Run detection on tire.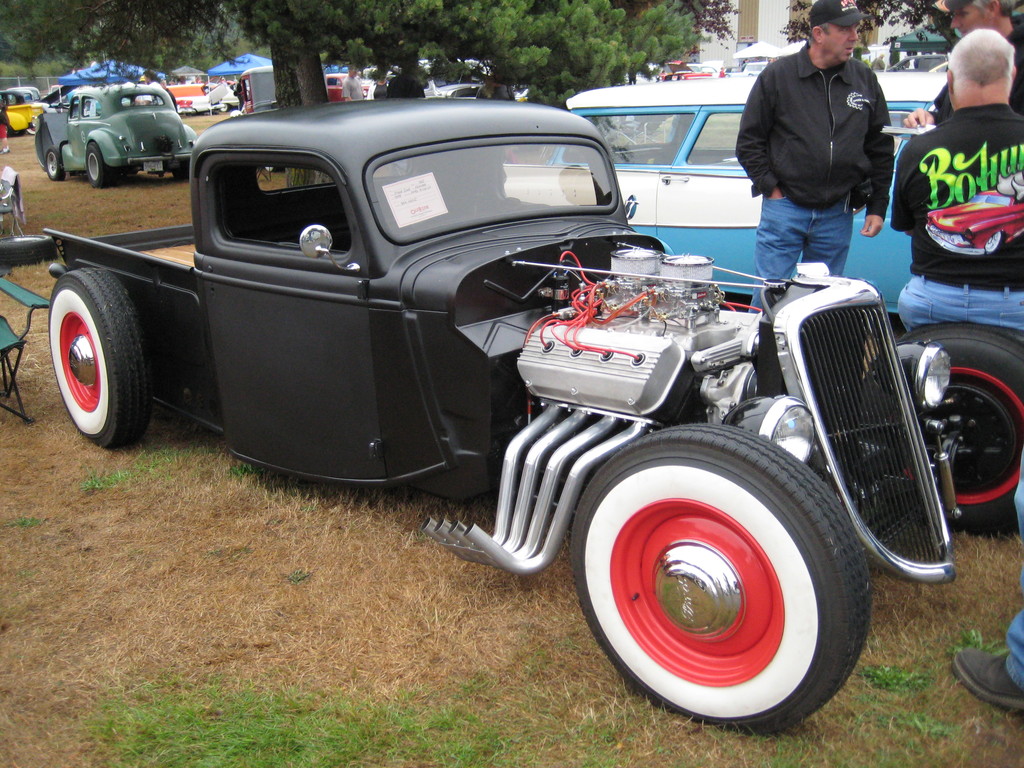
Result: crop(87, 143, 112, 188).
